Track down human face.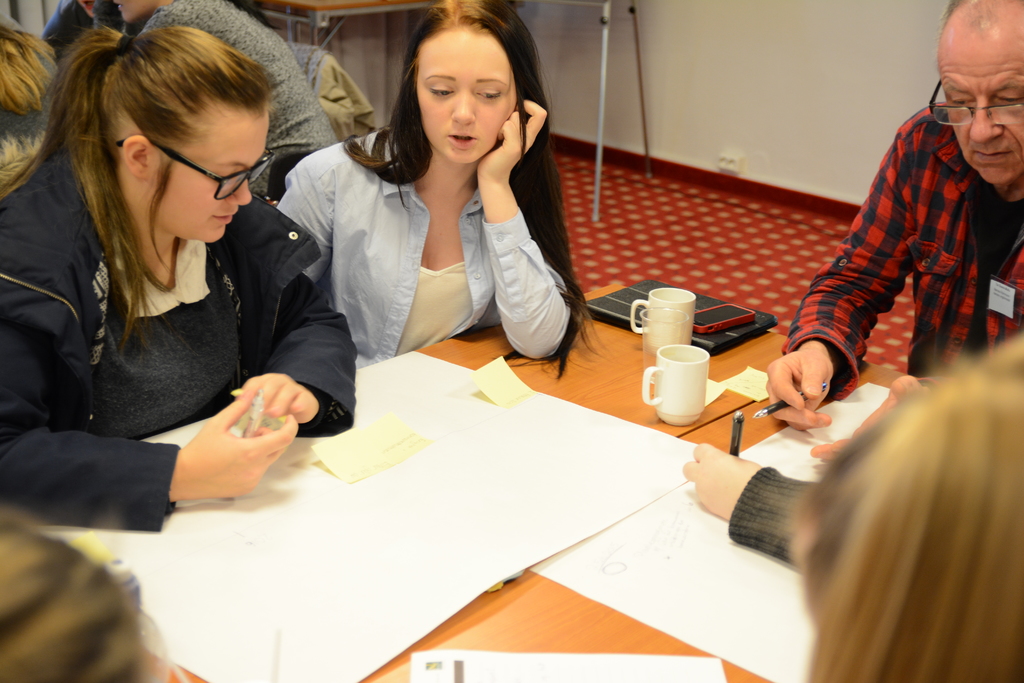
Tracked to 939, 35, 1023, 188.
